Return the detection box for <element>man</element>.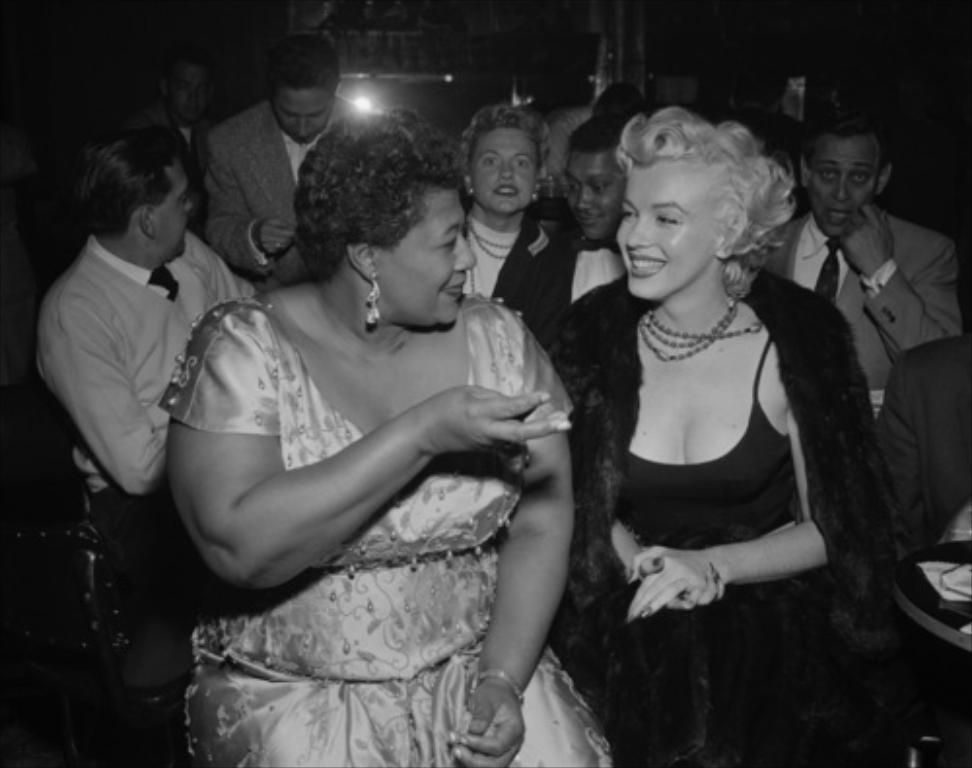
bbox=[27, 119, 257, 579].
